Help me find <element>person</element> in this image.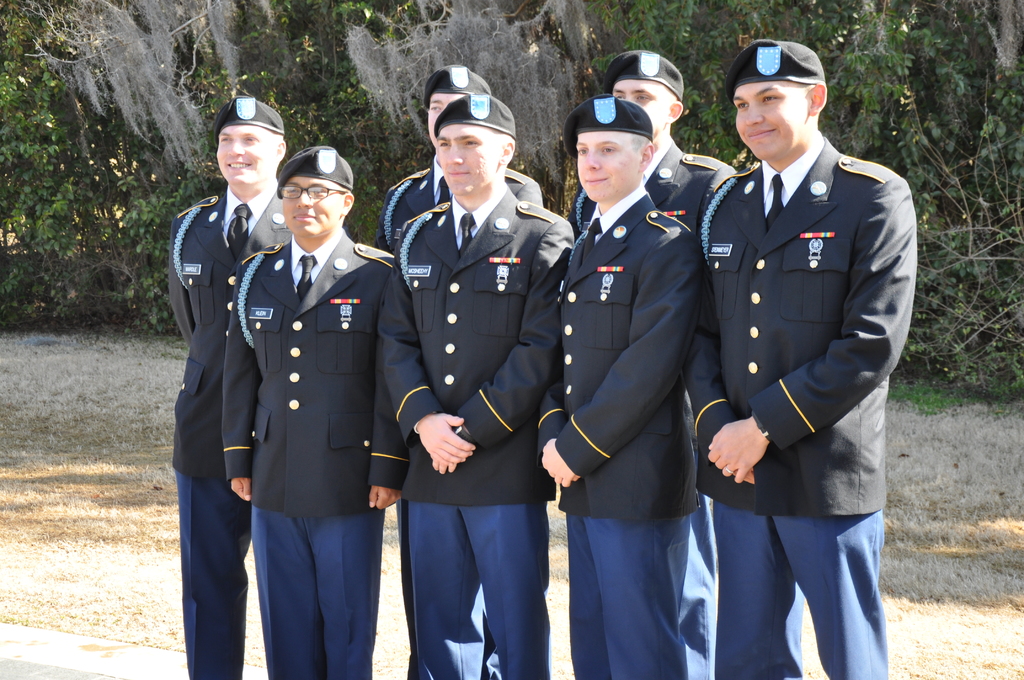
Found it: bbox(538, 93, 708, 679).
